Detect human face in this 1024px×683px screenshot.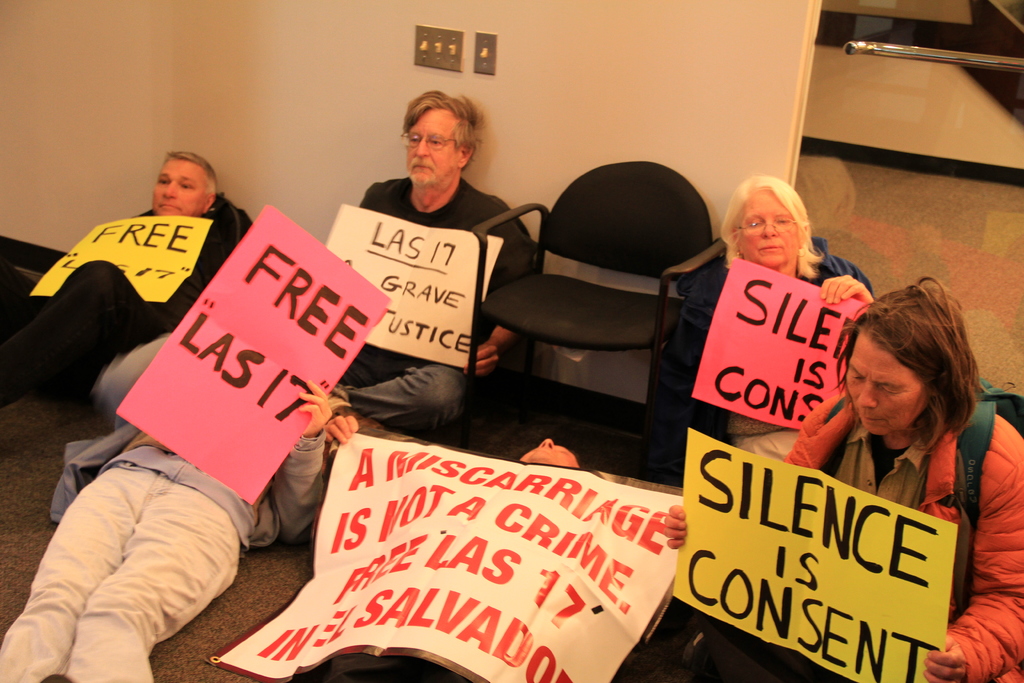
Detection: 518/436/577/465.
